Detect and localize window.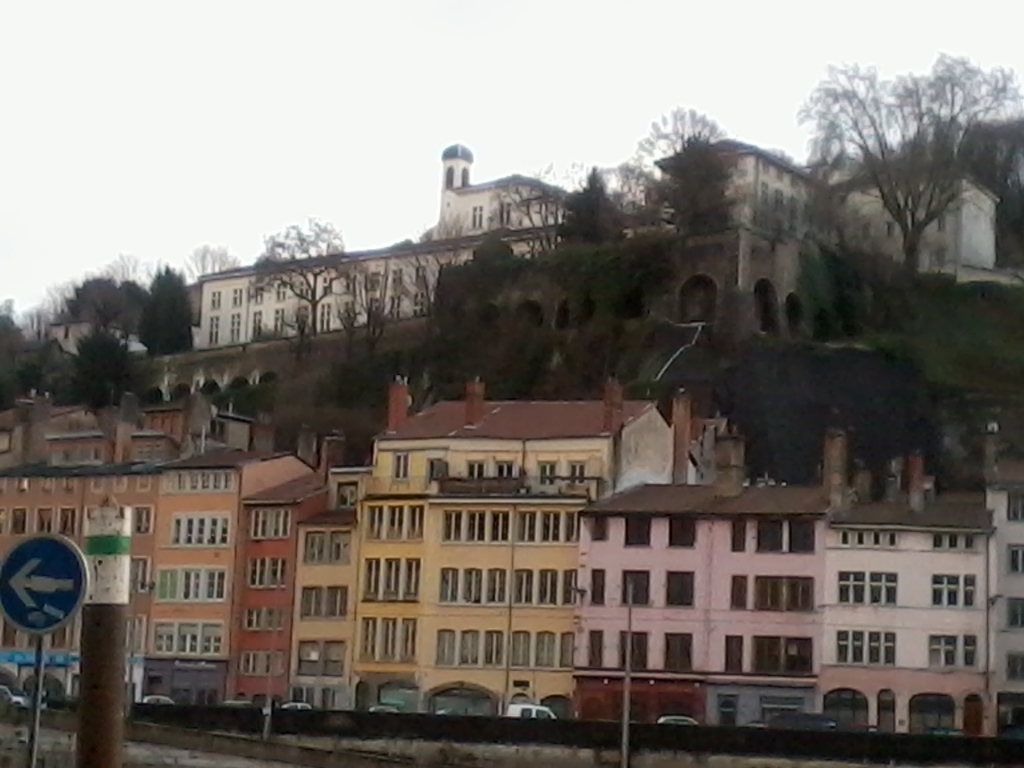
Localized at l=495, t=200, r=515, b=227.
